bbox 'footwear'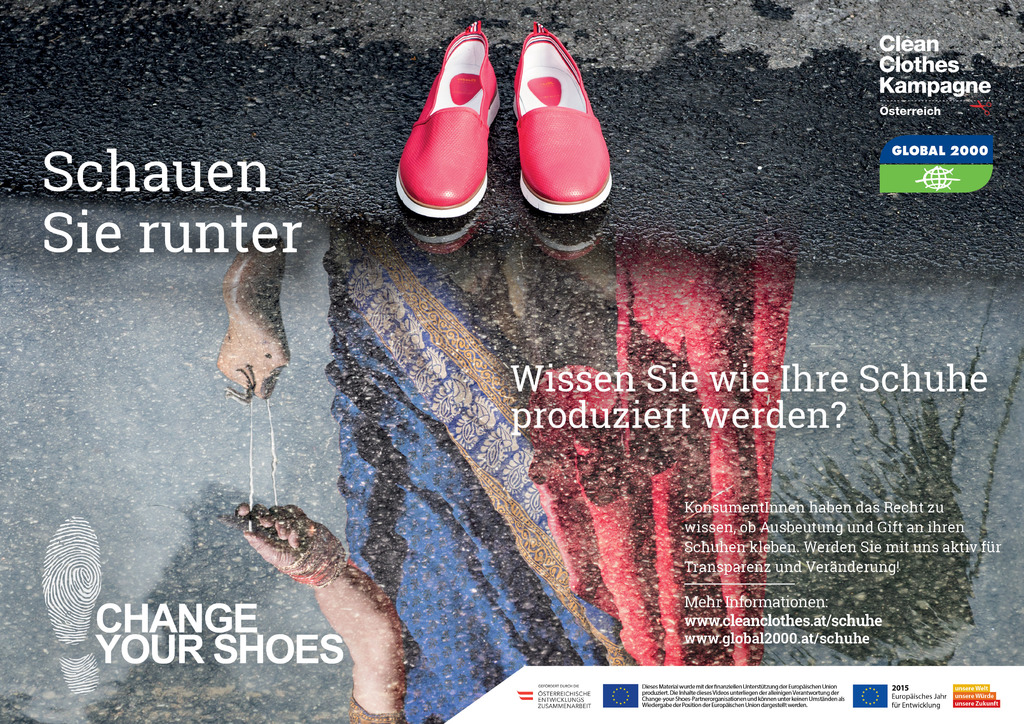
box=[394, 16, 504, 220]
